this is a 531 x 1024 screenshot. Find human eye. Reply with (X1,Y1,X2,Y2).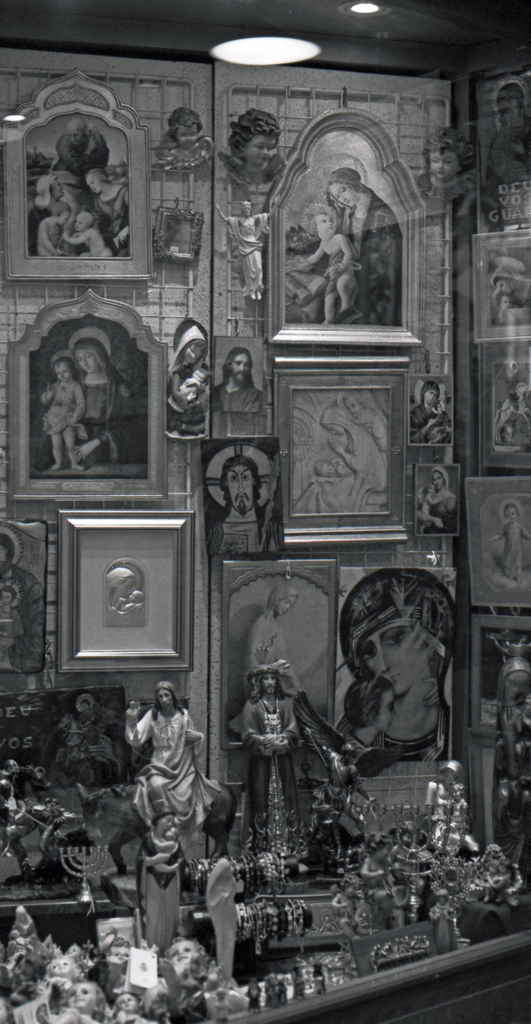
(272,675,274,680).
